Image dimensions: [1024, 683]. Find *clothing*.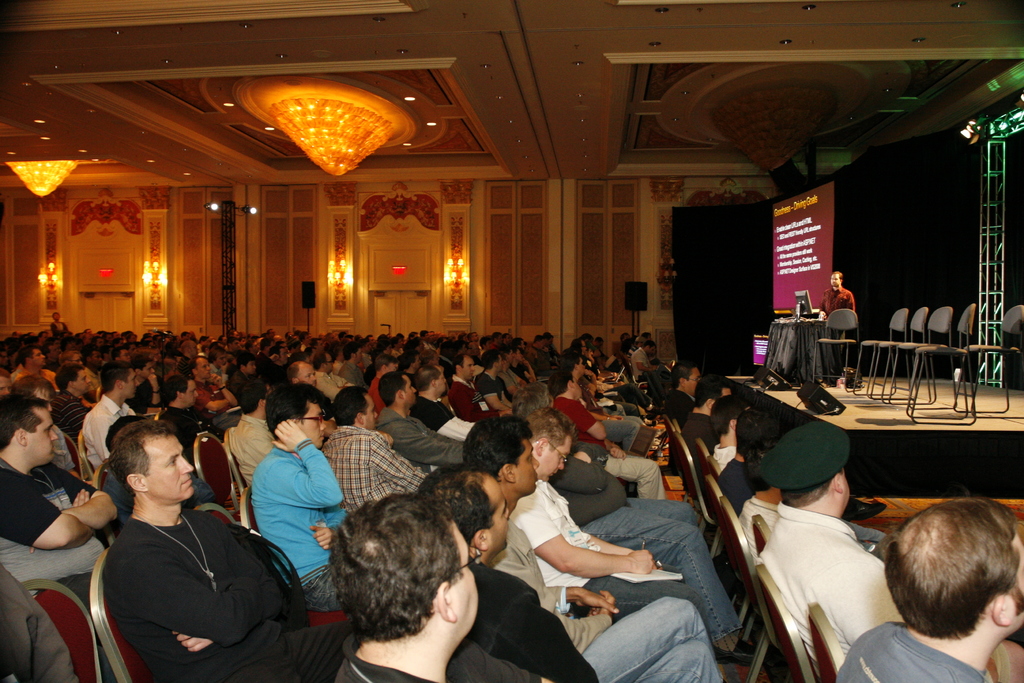
(x1=13, y1=366, x2=56, y2=388).
